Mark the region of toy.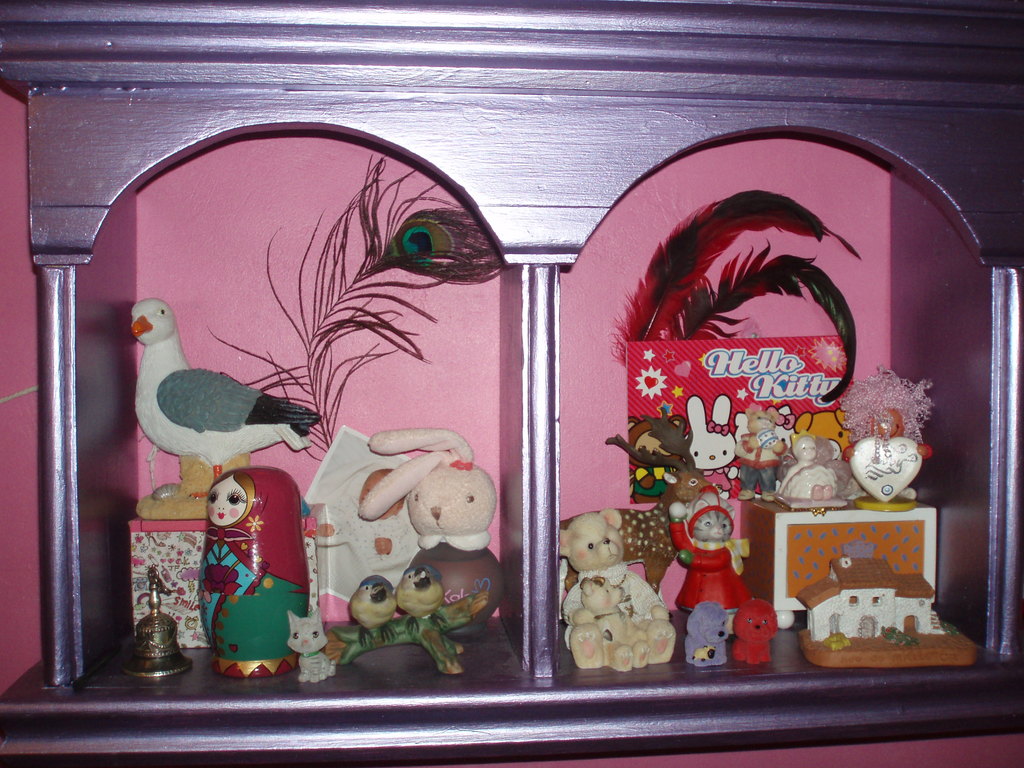
Region: bbox=(627, 413, 687, 506).
